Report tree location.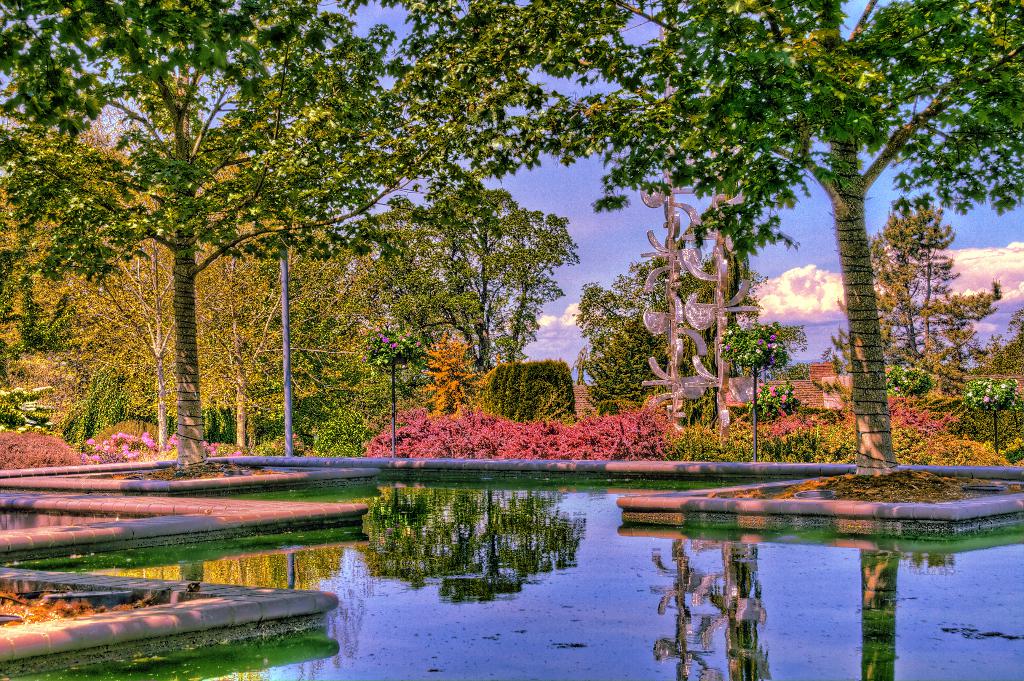
Report: locate(520, 3, 1023, 472).
